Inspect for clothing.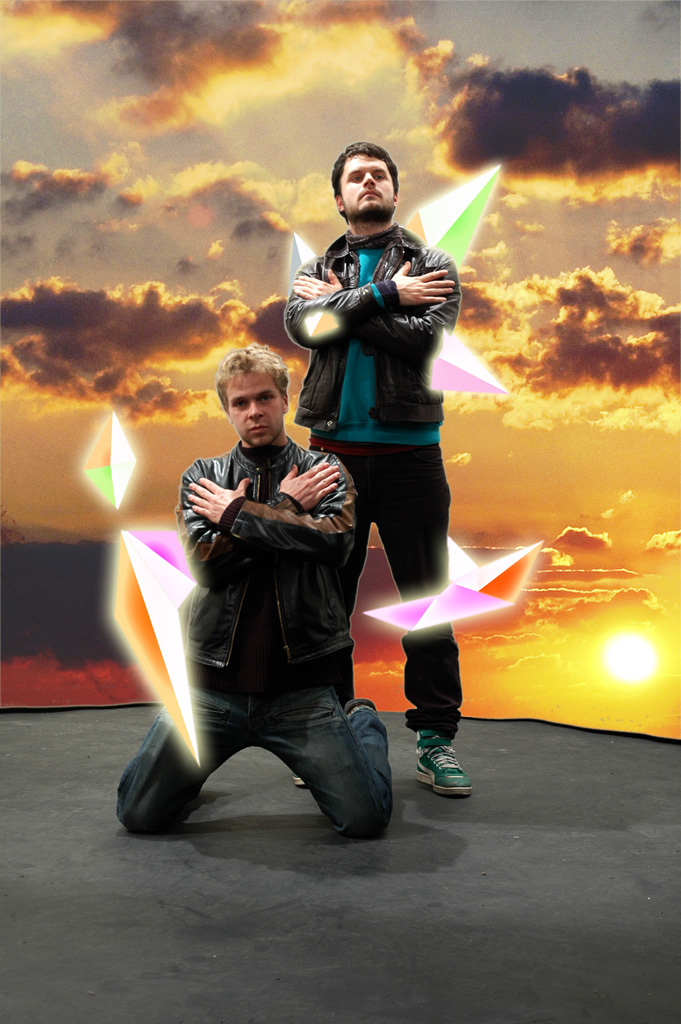
Inspection: bbox(110, 439, 397, 842).
